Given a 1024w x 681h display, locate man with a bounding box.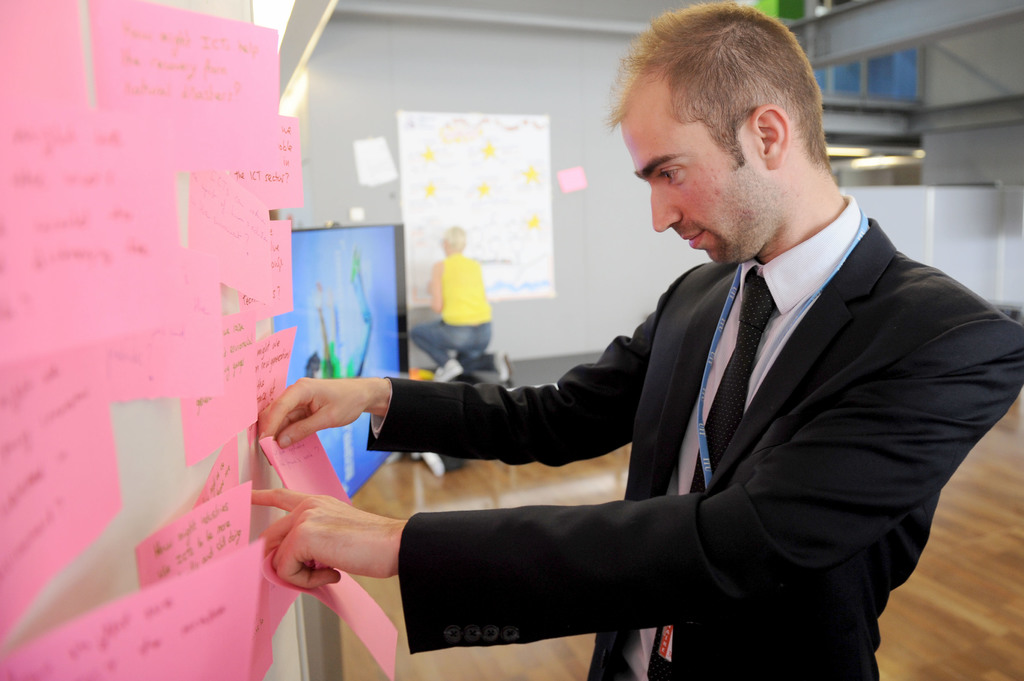
Located: {"left": 408, "top": 216, "right": 522, "bottom": 381}.
